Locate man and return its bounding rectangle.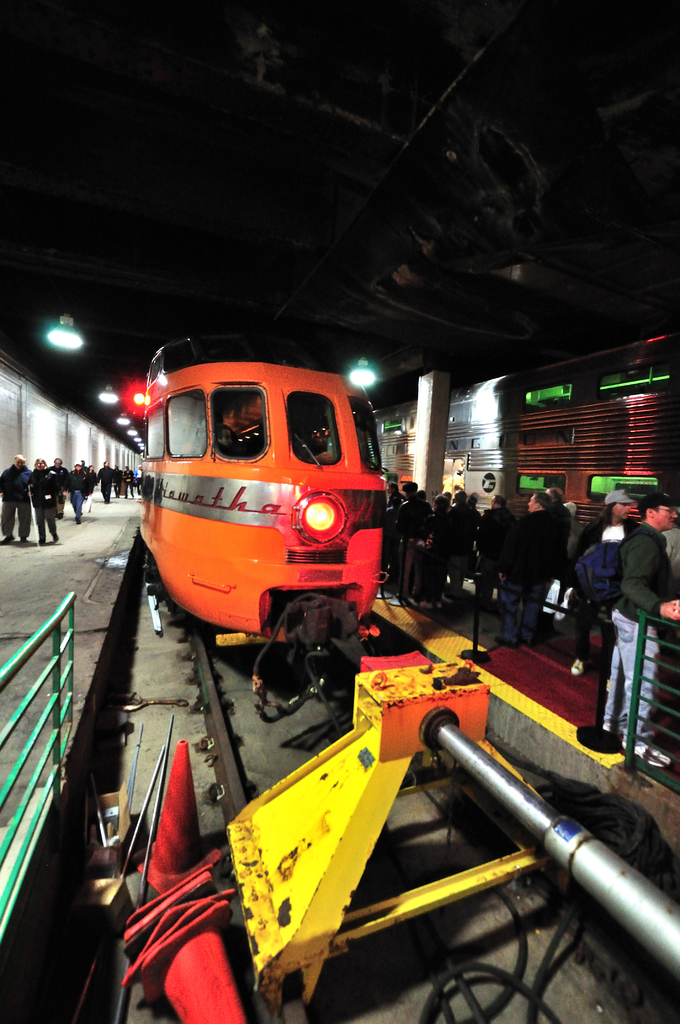
[x1=572, y1=497, x2=638, y2=662].
